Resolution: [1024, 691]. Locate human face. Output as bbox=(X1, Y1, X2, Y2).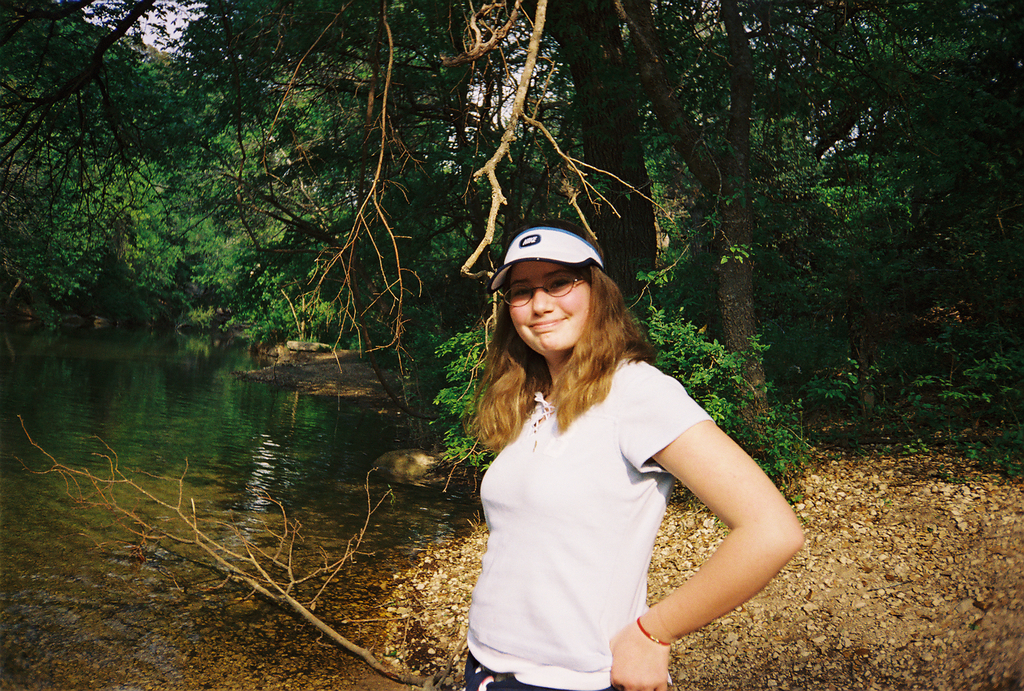
bbox=(499, 263, 587, 350).
